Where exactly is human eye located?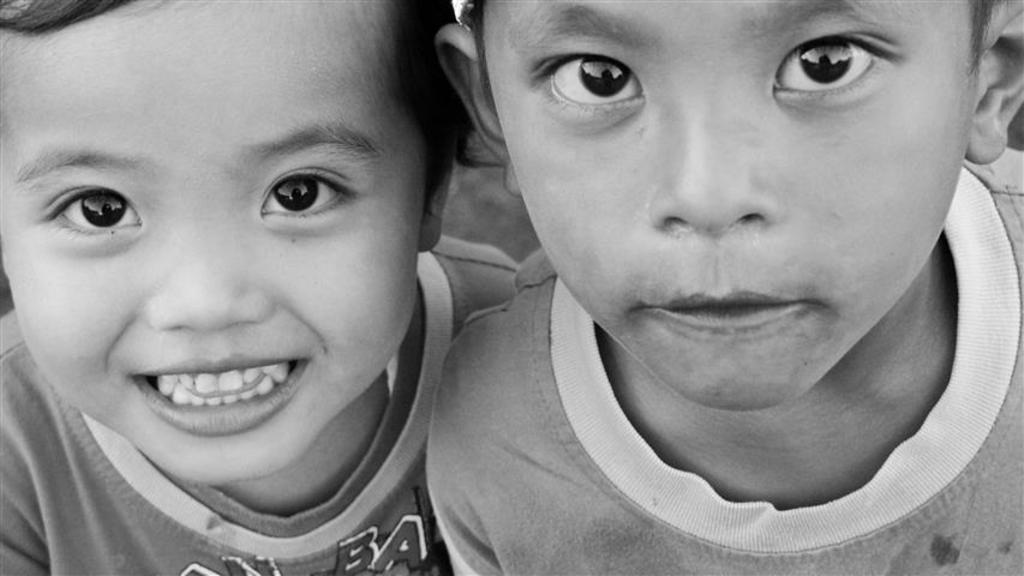
Its bounding box is box=[763, 30, 911, 91].
